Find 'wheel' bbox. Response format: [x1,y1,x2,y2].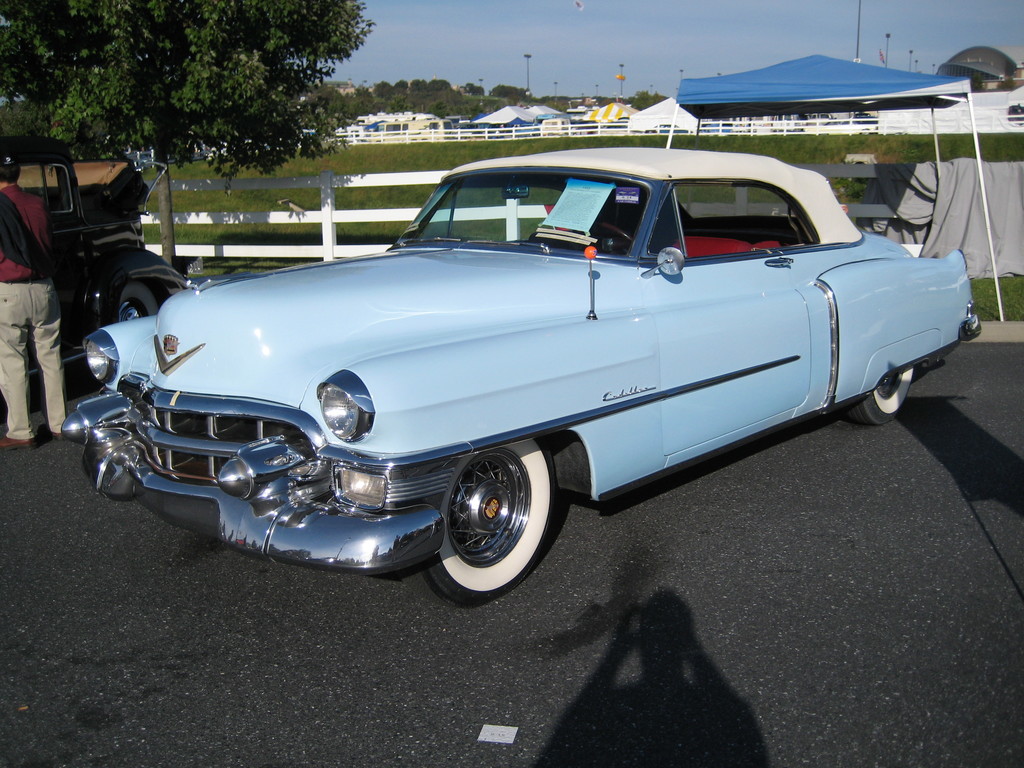
[403,442,567,611].
